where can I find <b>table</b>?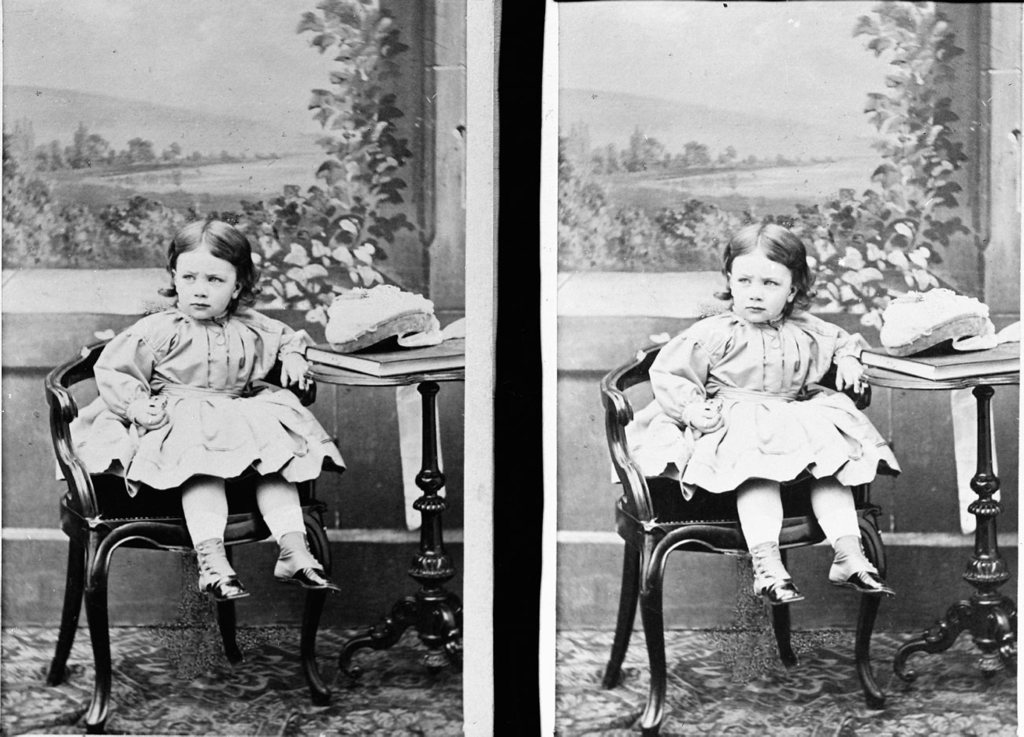
You can find it at box(309, 367, 466, 681).
